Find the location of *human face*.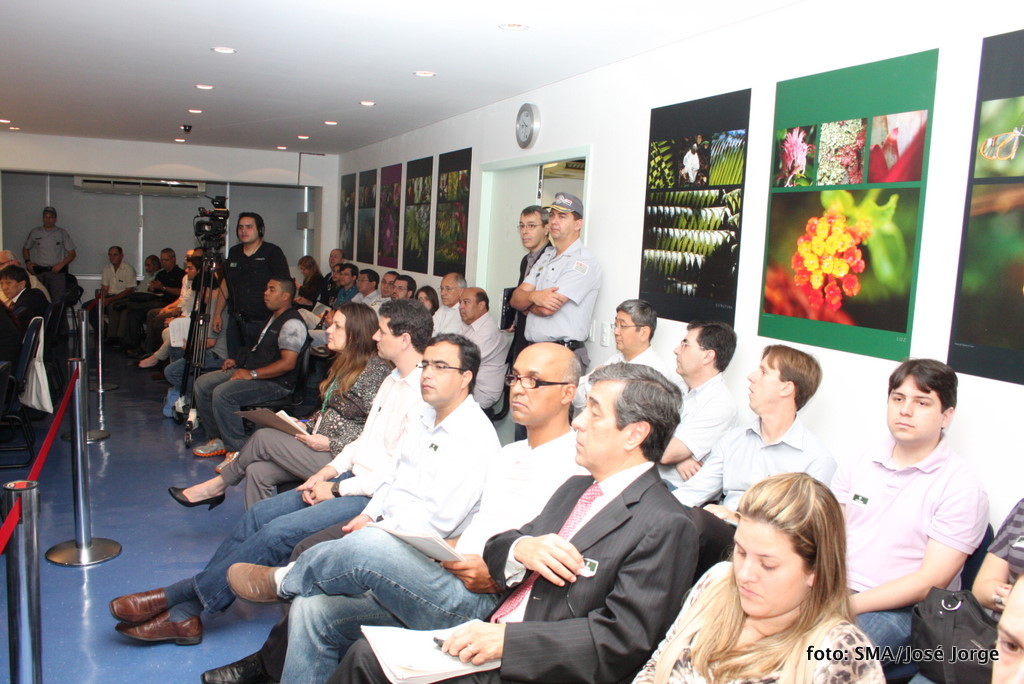
Location: [left=731, top=518, right=806, bottom=617].
